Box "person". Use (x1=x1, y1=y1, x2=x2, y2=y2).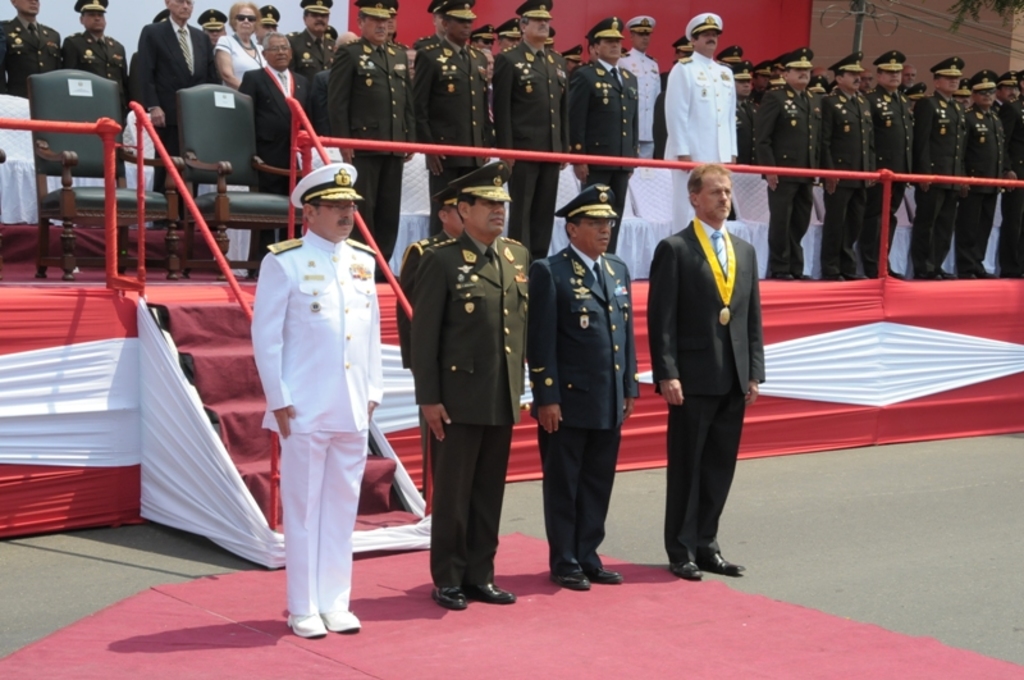
(x1=529, y1=181, x2=640, y2=590).
